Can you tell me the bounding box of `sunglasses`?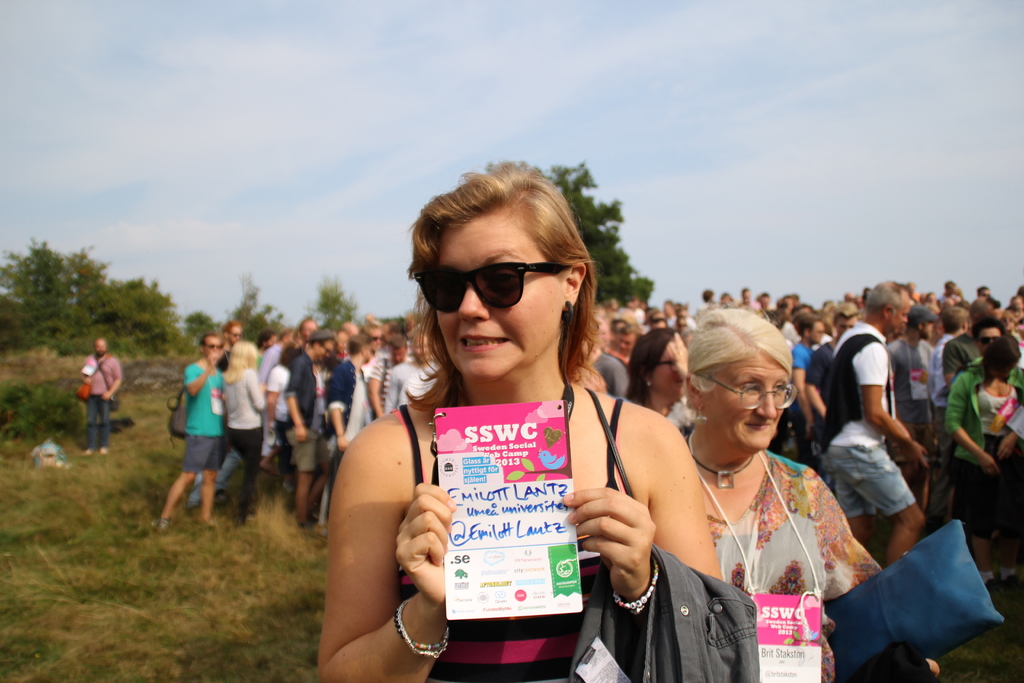
<box>203,342,223,352</box>.
